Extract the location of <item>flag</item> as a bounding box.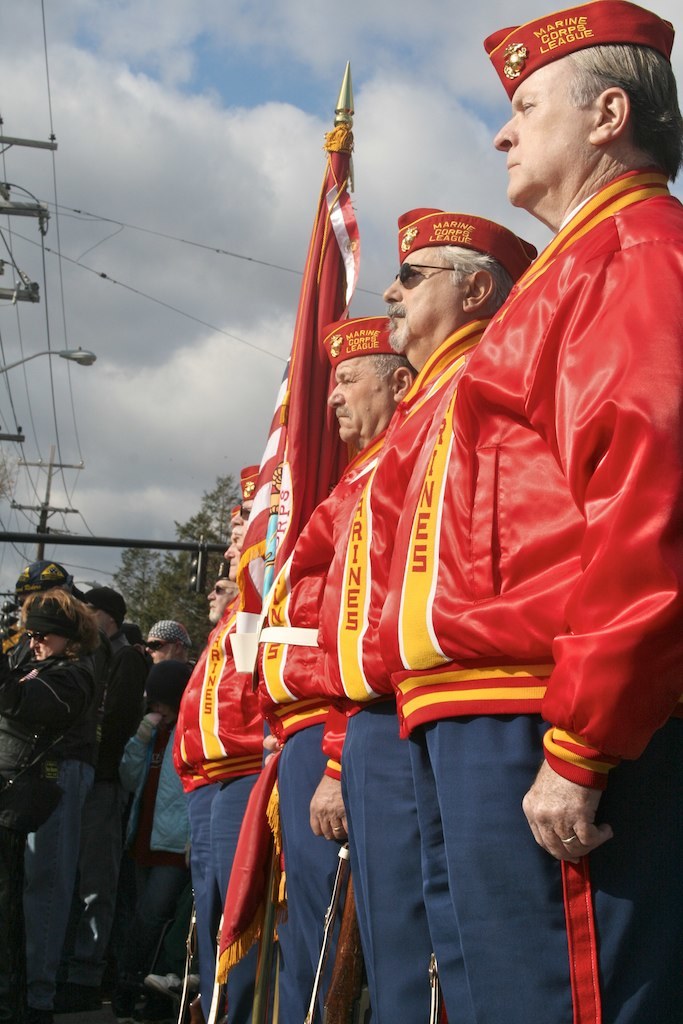
detection(239, 53, 356, 647).
